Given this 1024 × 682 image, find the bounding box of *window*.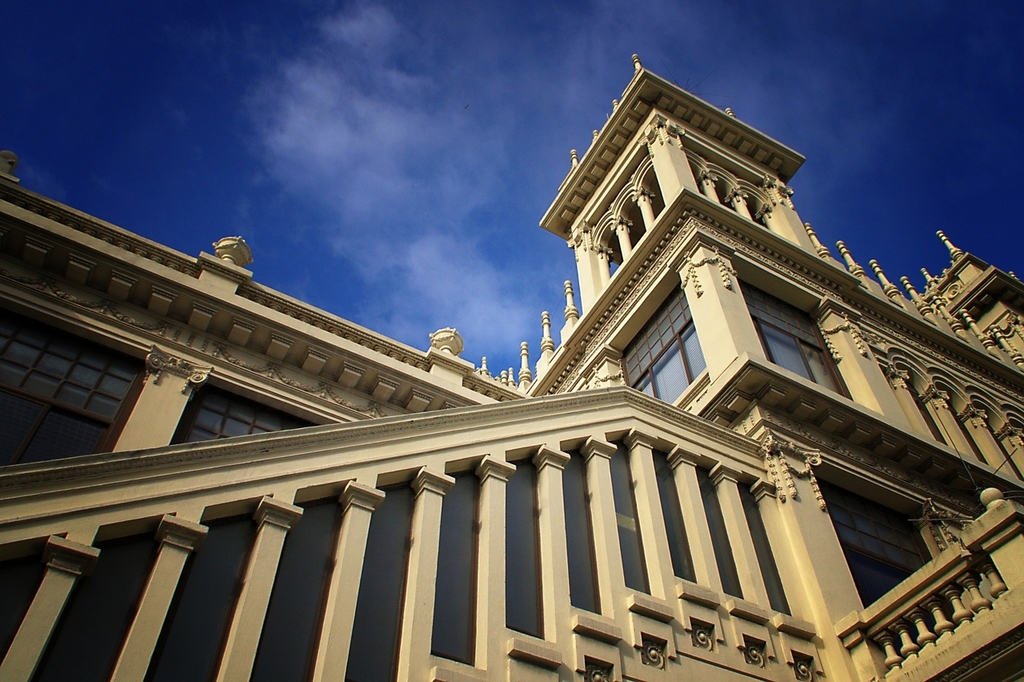
618/286/710/406.
